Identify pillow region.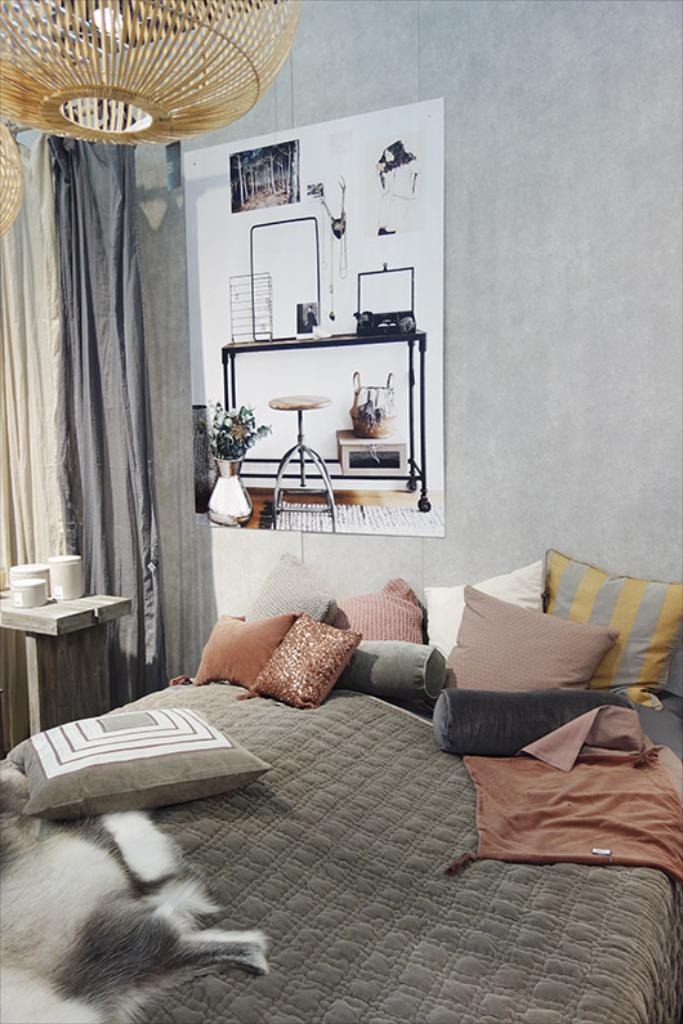
Region: <box>330,594,432,643</box>.
